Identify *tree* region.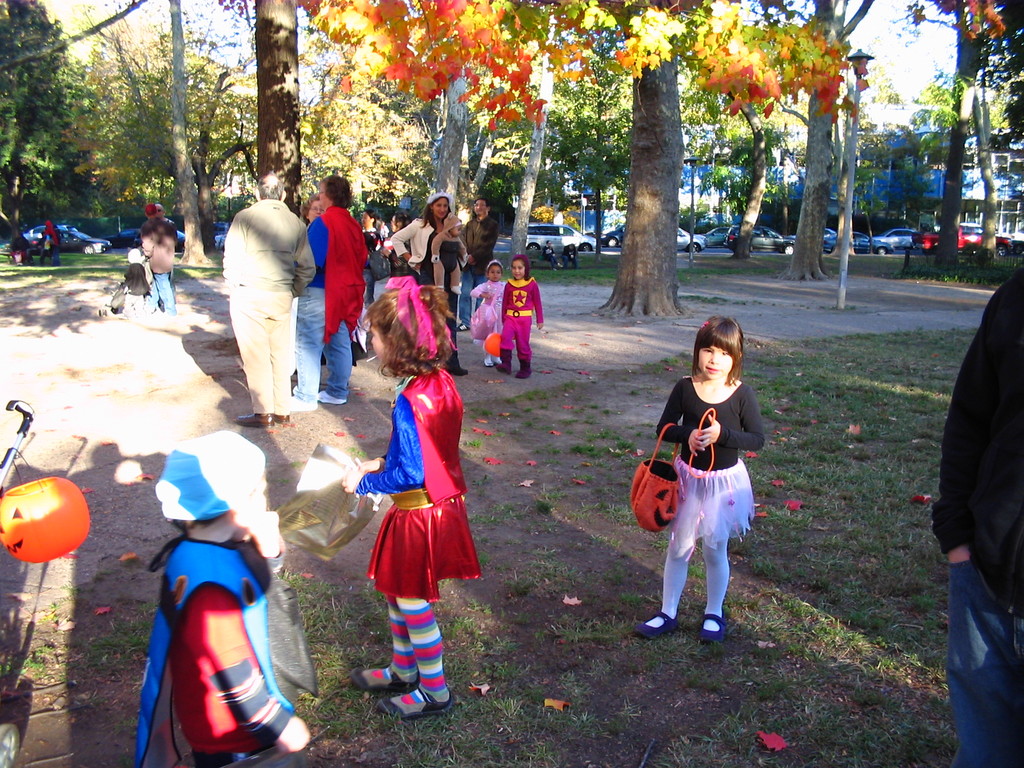
Region: box=[159, 0, 210, 264].
